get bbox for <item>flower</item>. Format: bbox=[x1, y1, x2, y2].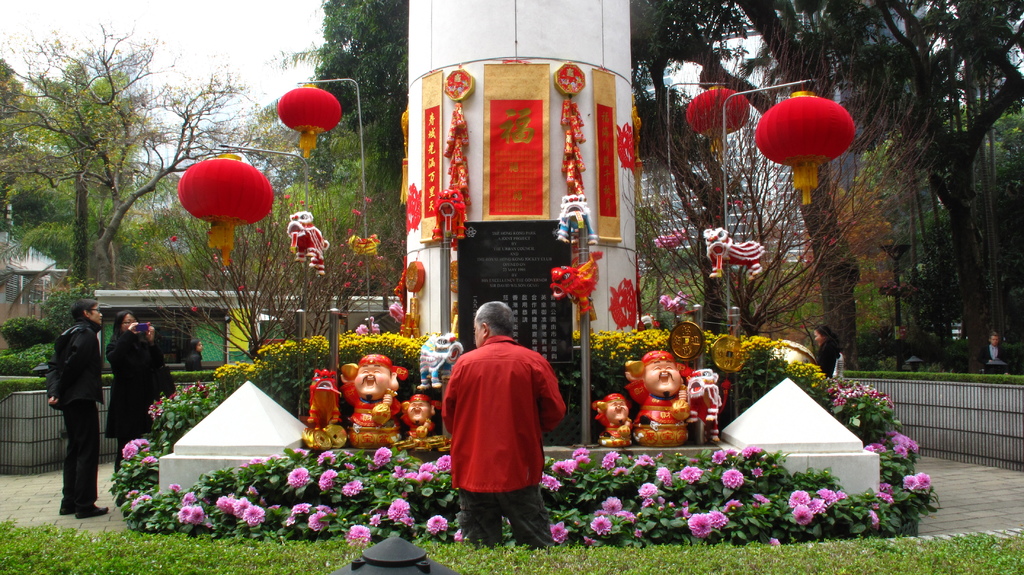
bbox=[454, 528, 464, 542].
